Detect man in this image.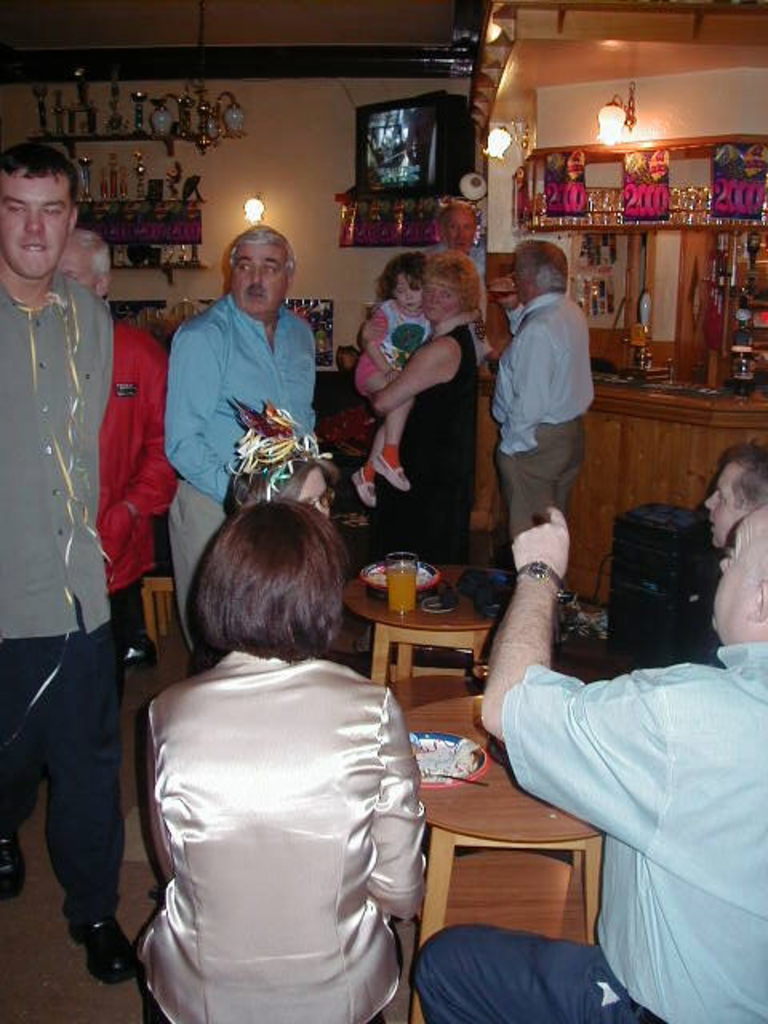
Detection: <bbox>0, 128, 150, 982</bbox>.
